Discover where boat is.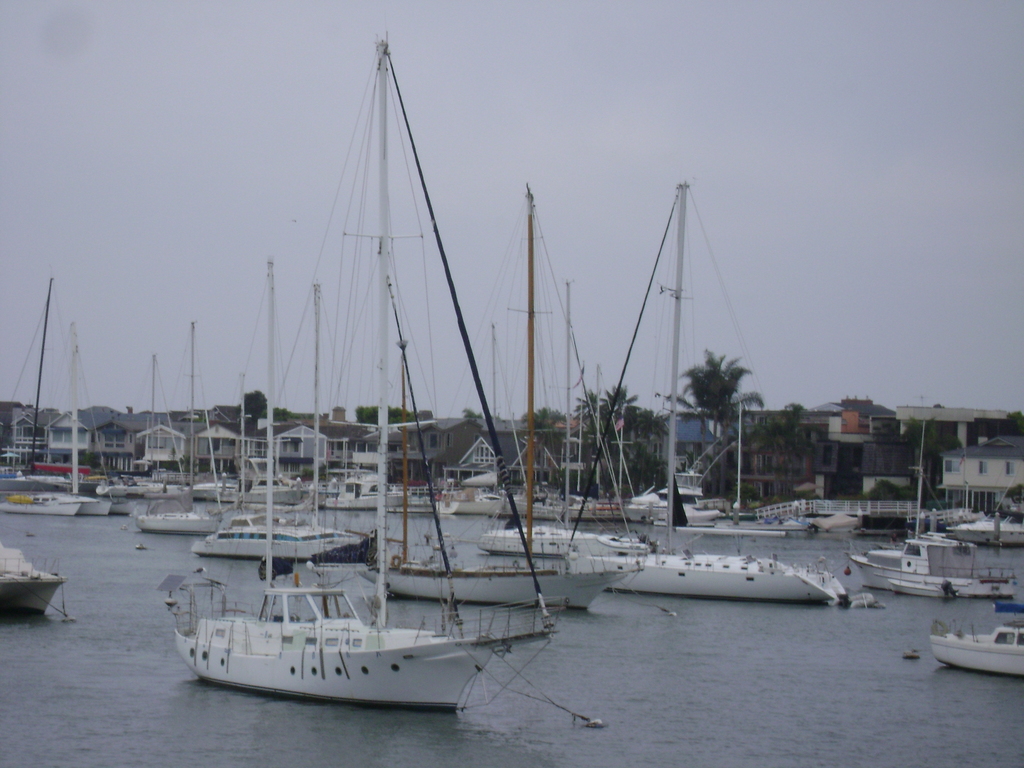
Discovered at [194,257,353,558].
